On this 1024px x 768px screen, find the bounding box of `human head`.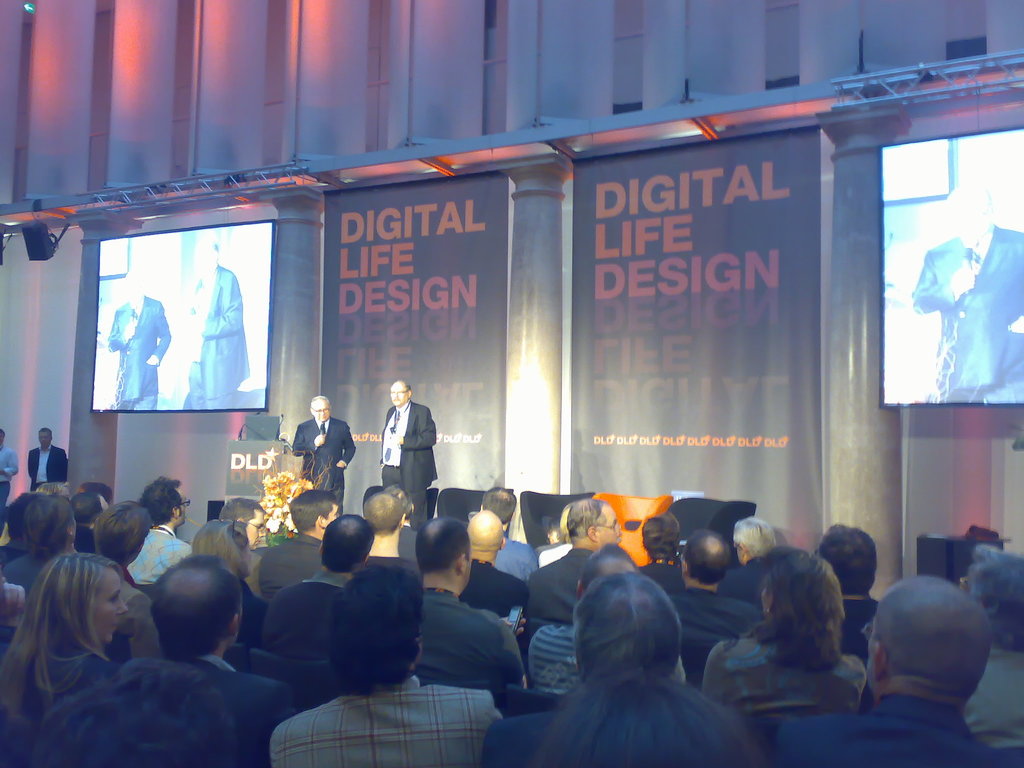
Bounding box: 388,384,412,410.
